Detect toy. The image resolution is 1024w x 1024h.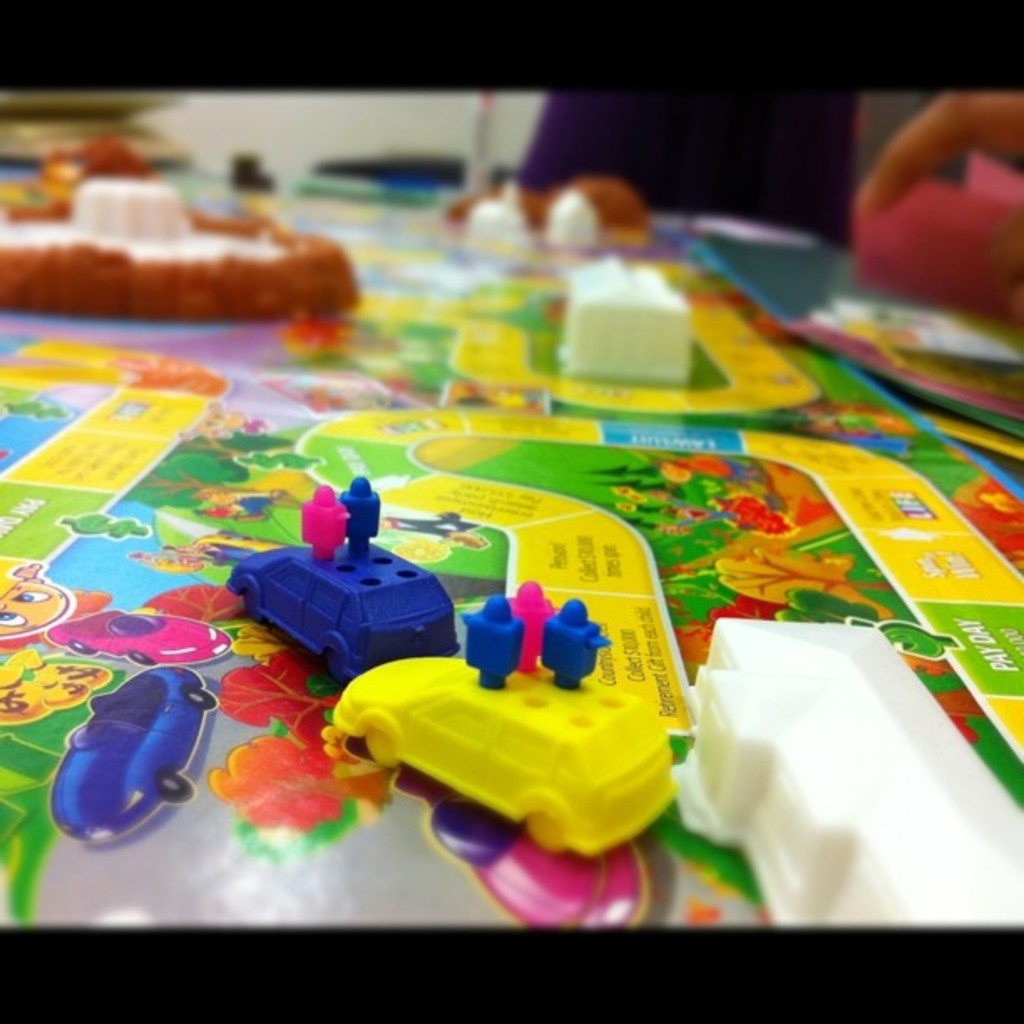
<region>336, 589, 686, 858</region>.
